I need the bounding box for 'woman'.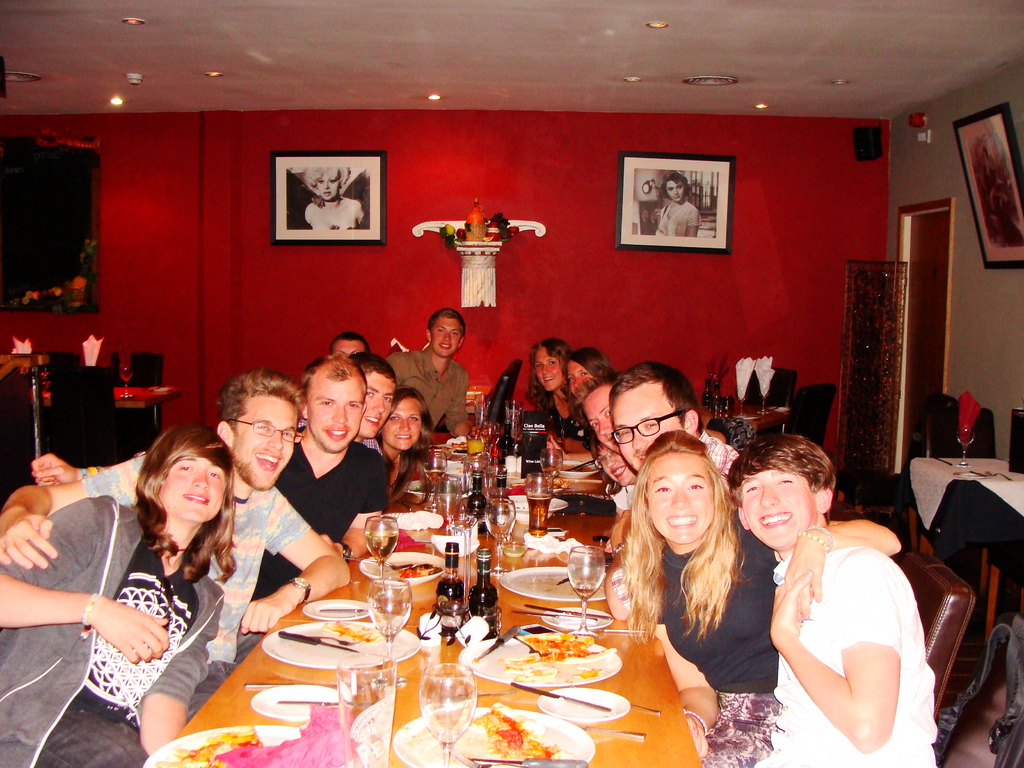
Here it is: 376:383:435:502.
